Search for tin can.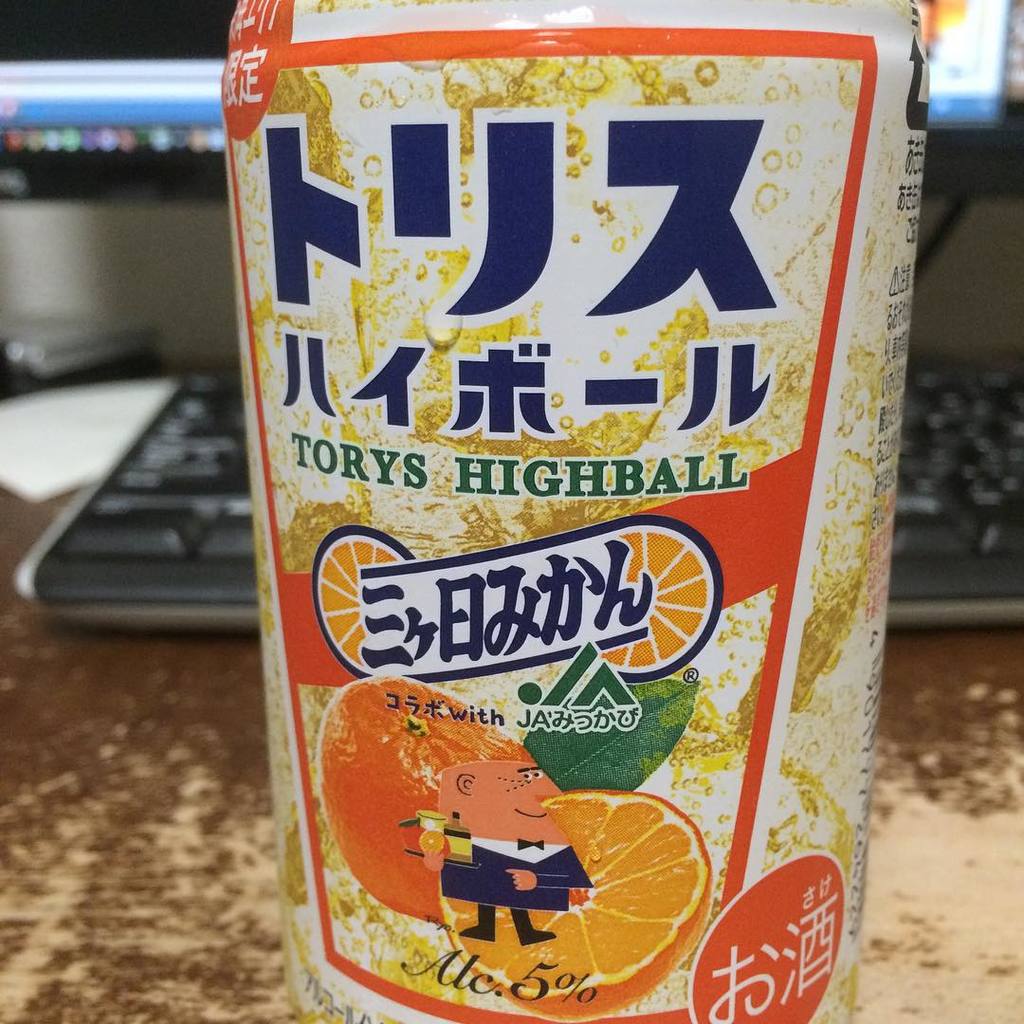
Found at 203, 0, 944, 1023.
